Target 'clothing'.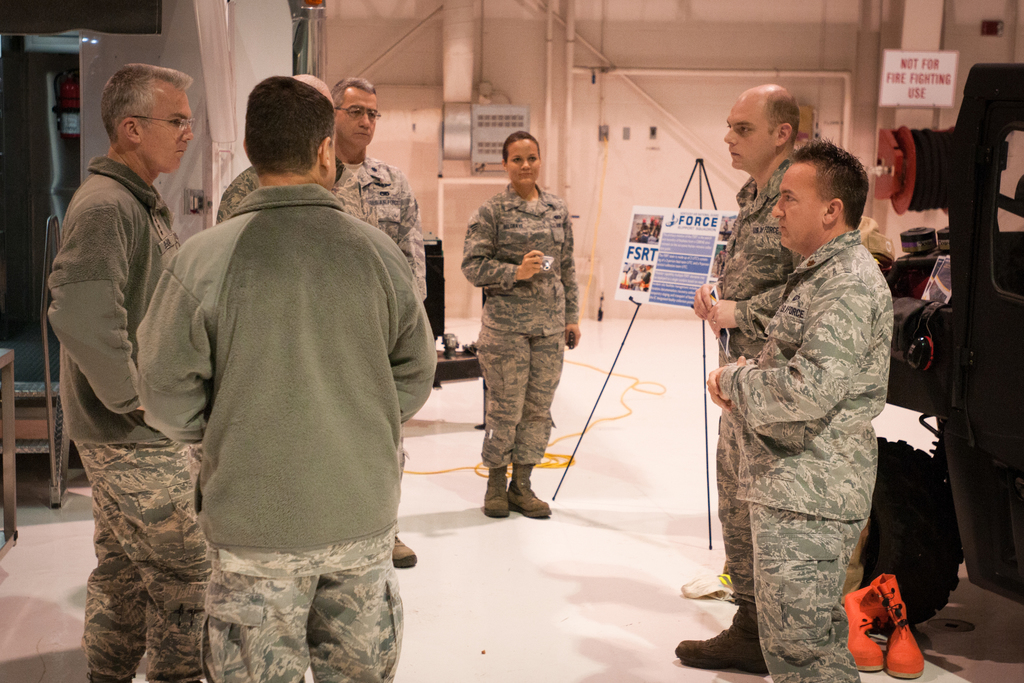
Target region: 63:444:229:682.
